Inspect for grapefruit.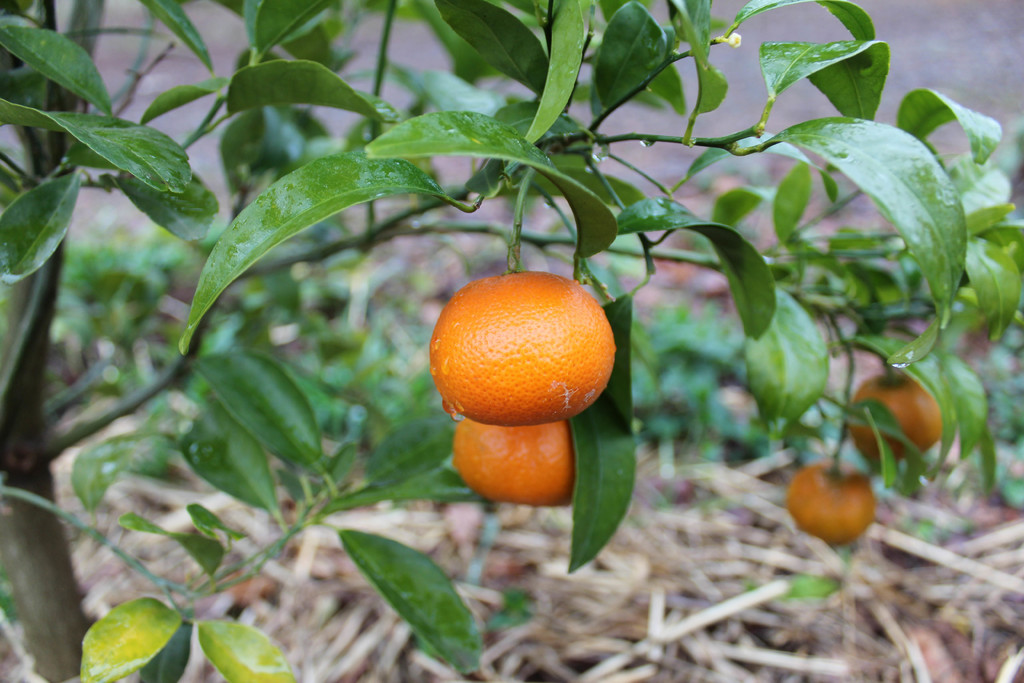
Inspection: l=850, t=376, r=945, b=465.
